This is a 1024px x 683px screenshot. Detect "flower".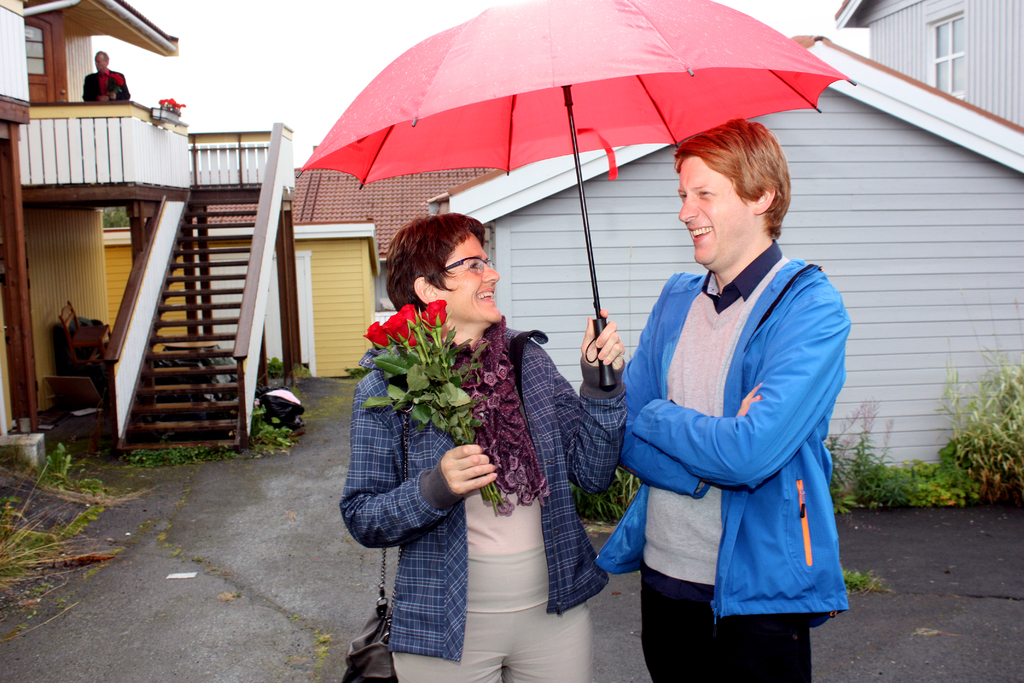
x1=381 y1=311 x2=411 y2=348.
